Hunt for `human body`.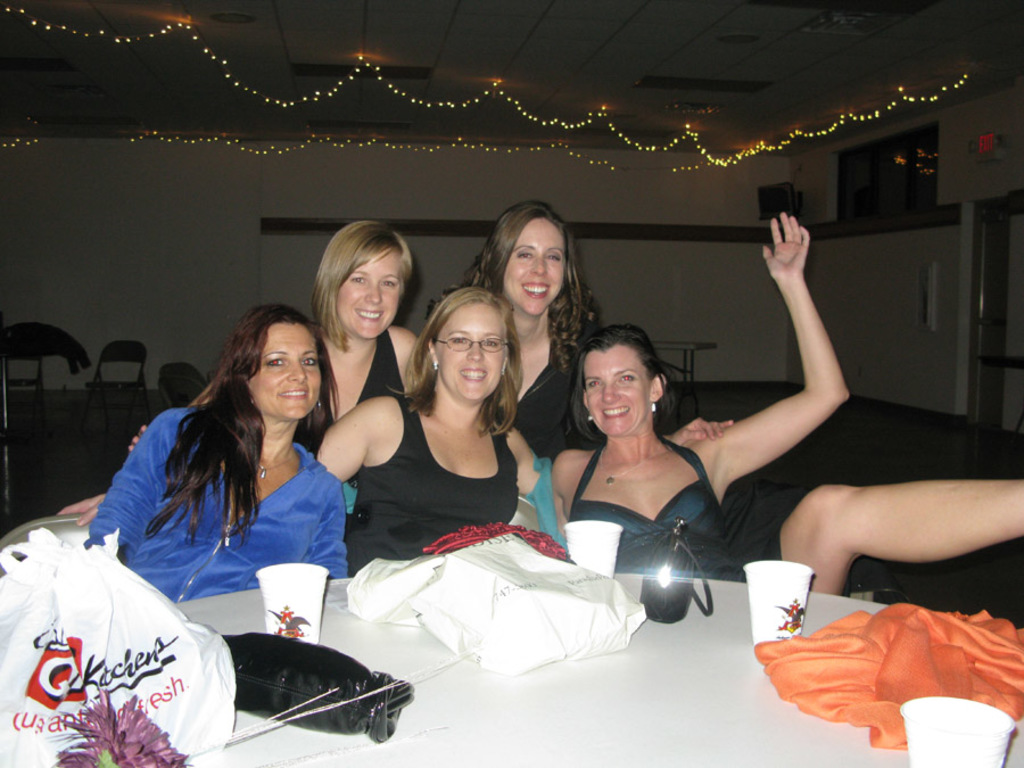
Hunted down at 499:311:735:463.
